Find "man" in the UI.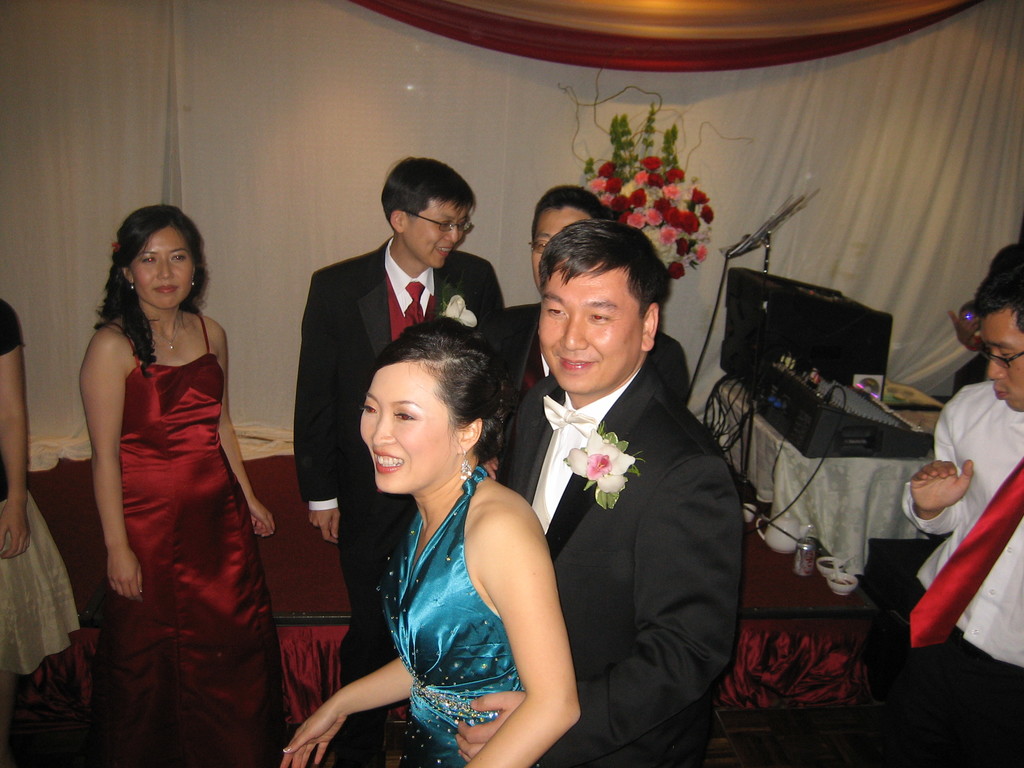
UI element at l=437, t=214, r=751, b=767.
